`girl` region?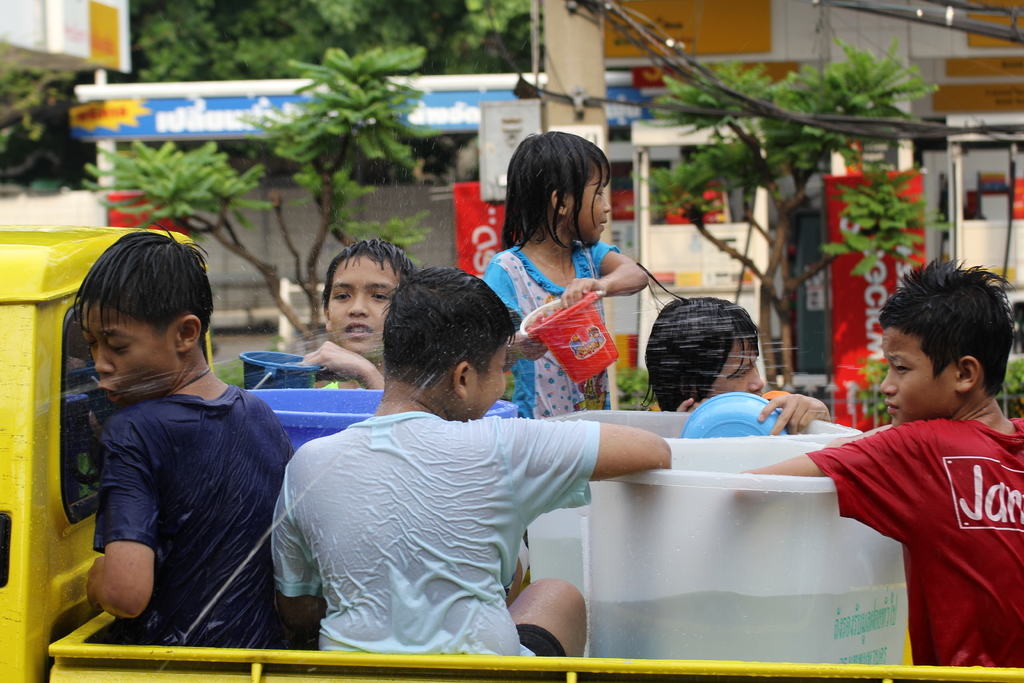
x1=485, y1=128, x2=655, y2=415
